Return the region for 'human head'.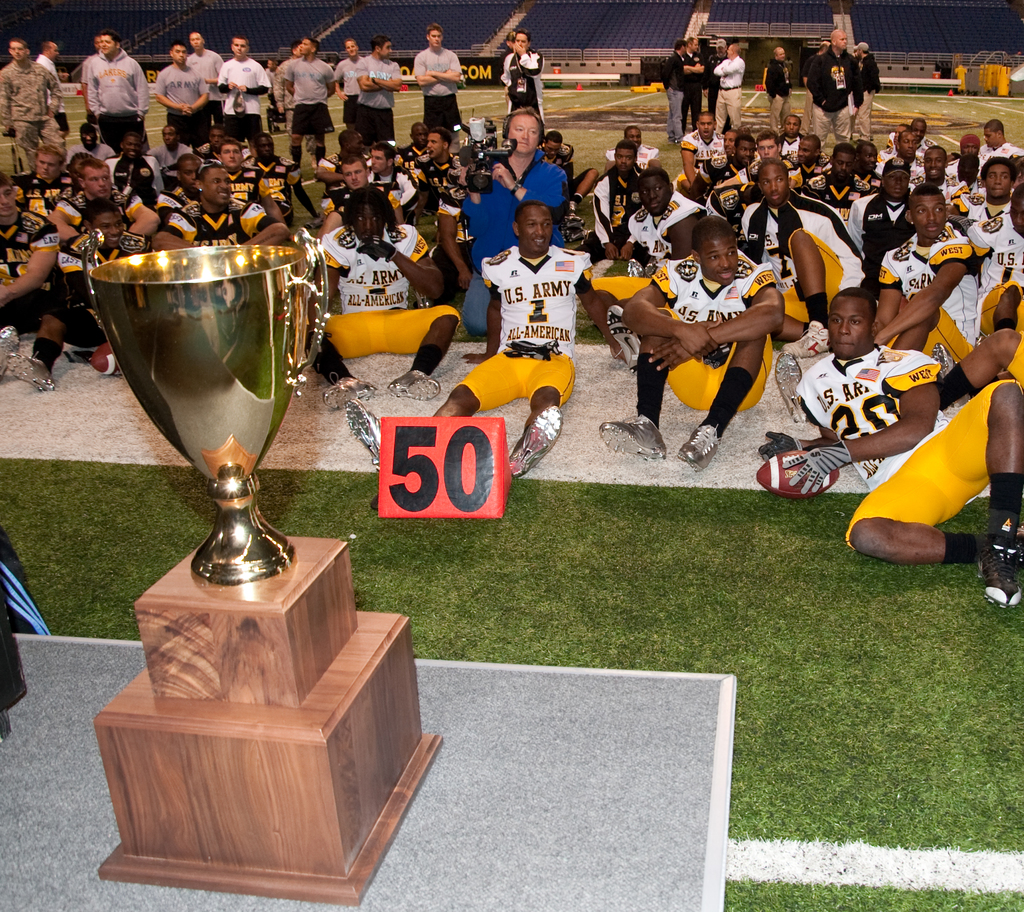
box=[687, 37, 698, 53].
